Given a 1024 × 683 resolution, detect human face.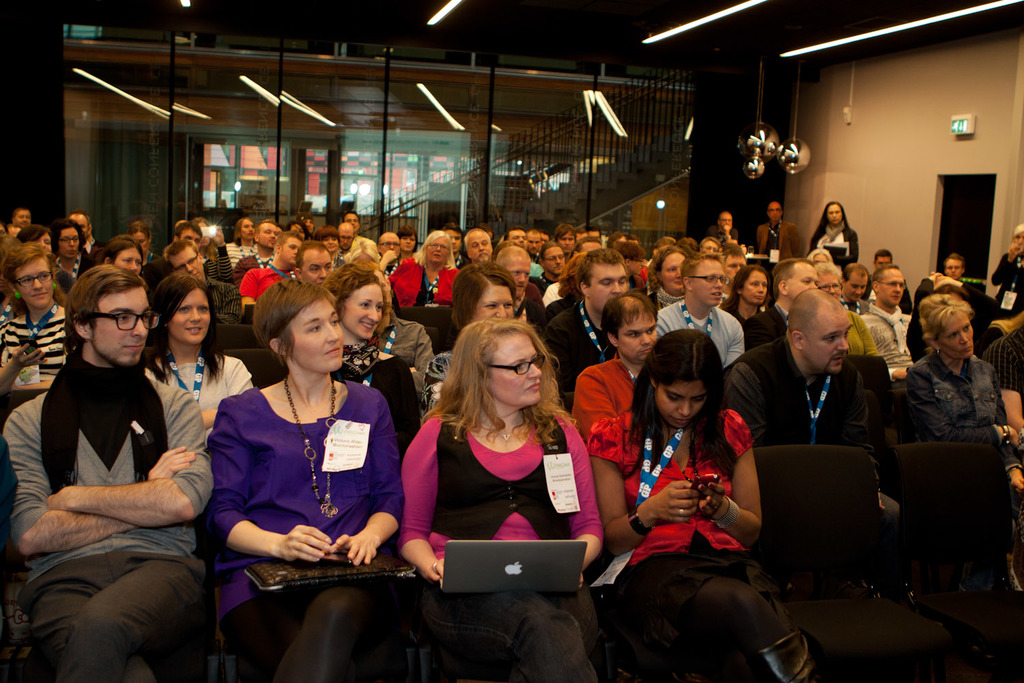
(91,286,148,368).
